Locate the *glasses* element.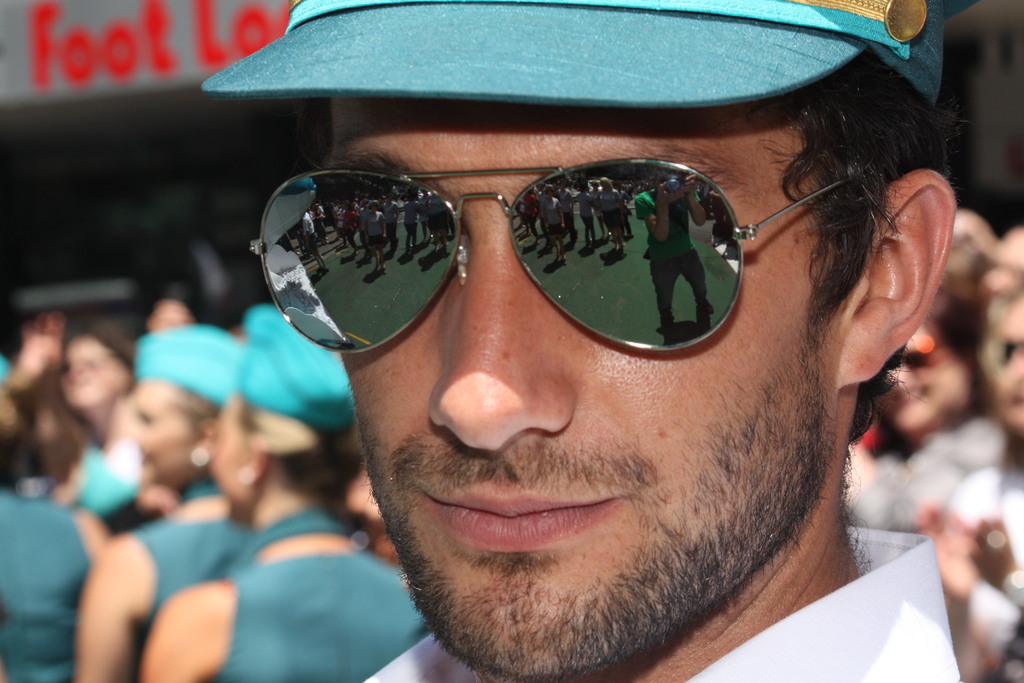
Element bbox: pyautogui.locateOnScreen(973, 335, 1023, 375).
